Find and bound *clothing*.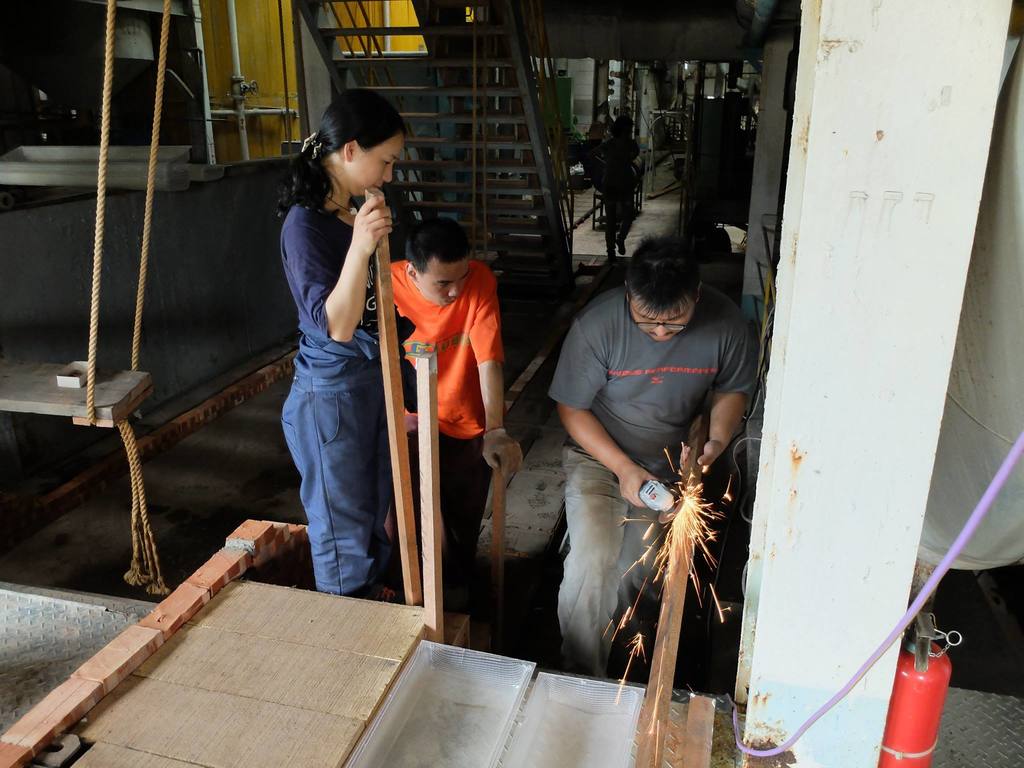
Bound: pyautogui.locateOnScreen(263, 156, 392, 612).
